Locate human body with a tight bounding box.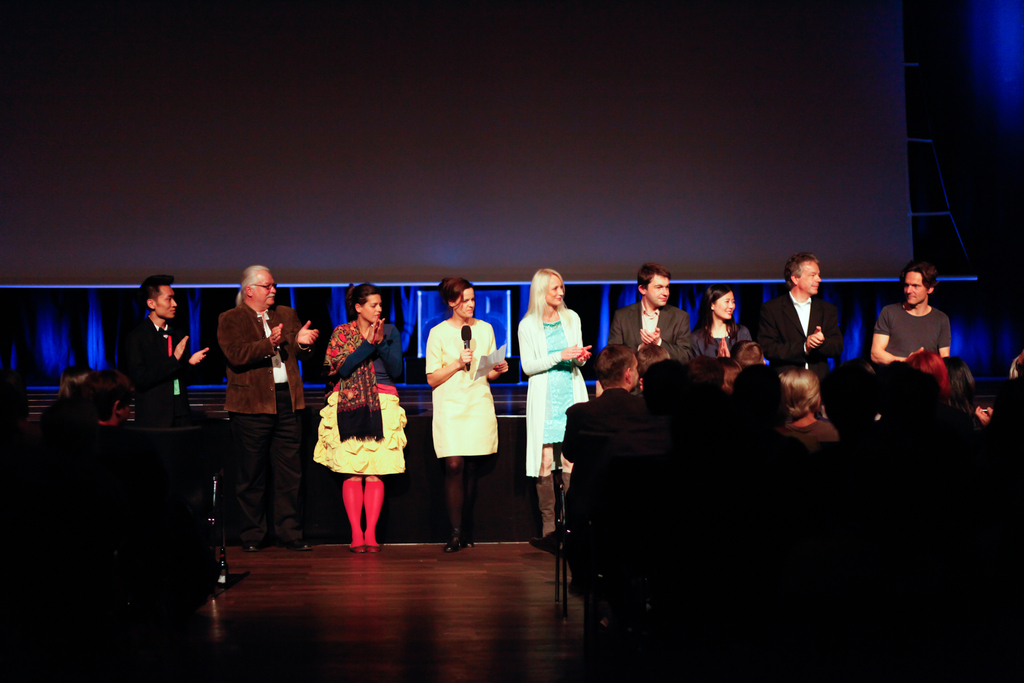
(609, 297, 697, 373).
